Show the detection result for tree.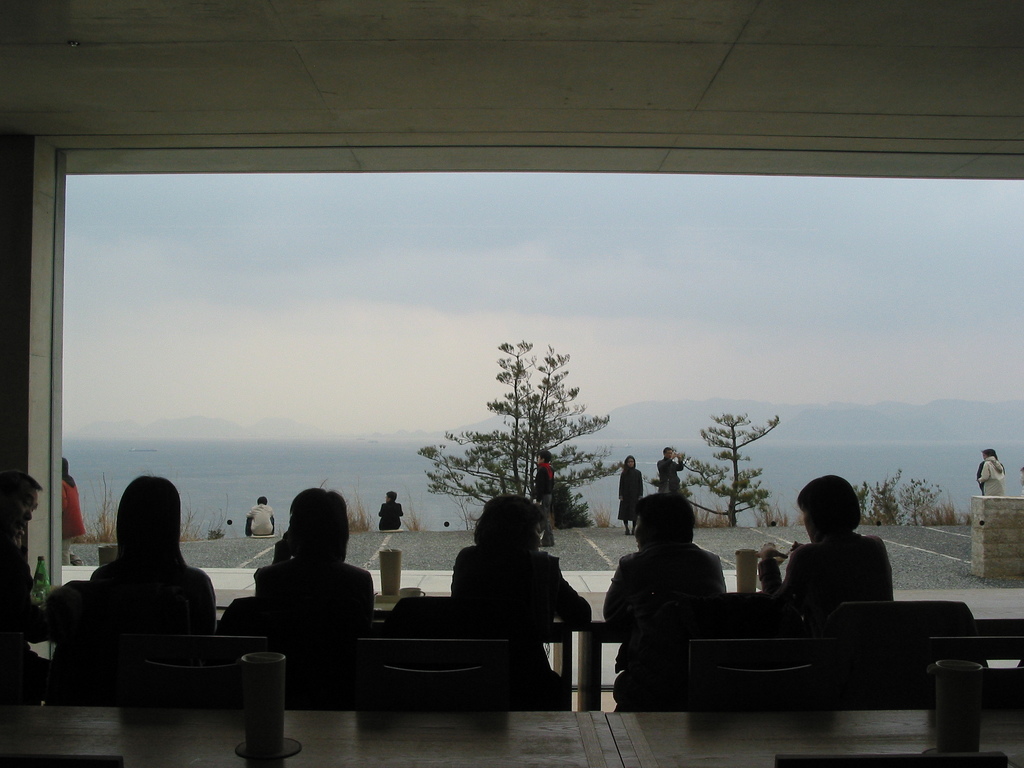
bbox=(413, 333, 621, 526).
